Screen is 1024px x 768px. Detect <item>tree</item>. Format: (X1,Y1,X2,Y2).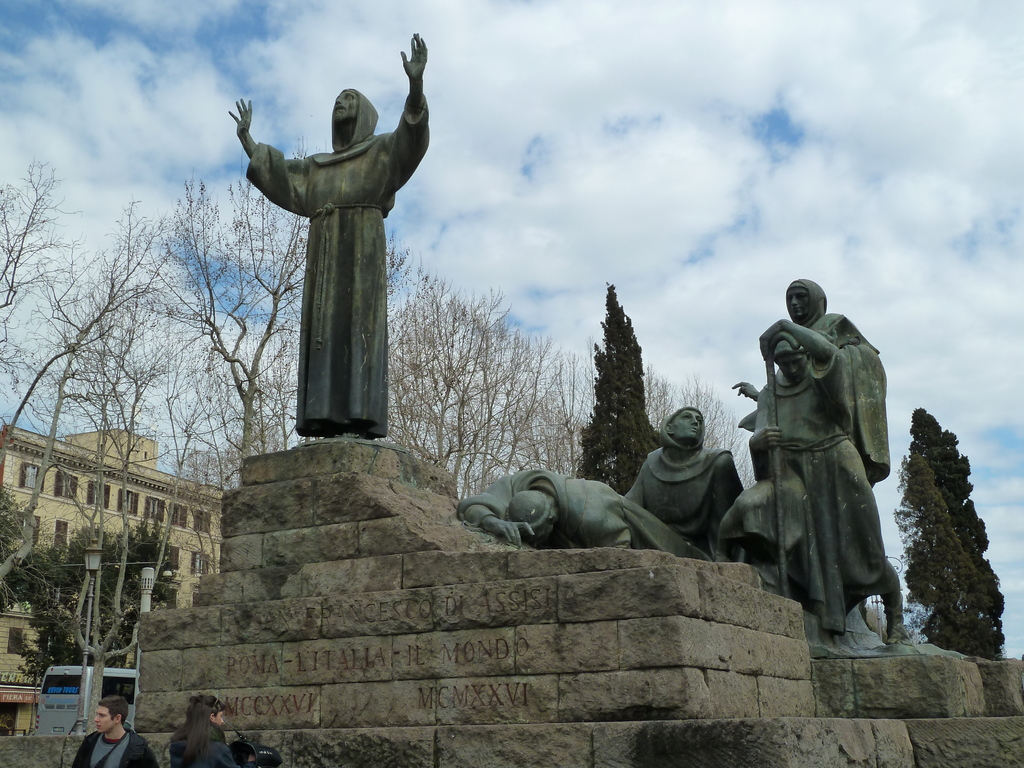
(890,410,1009,660).
